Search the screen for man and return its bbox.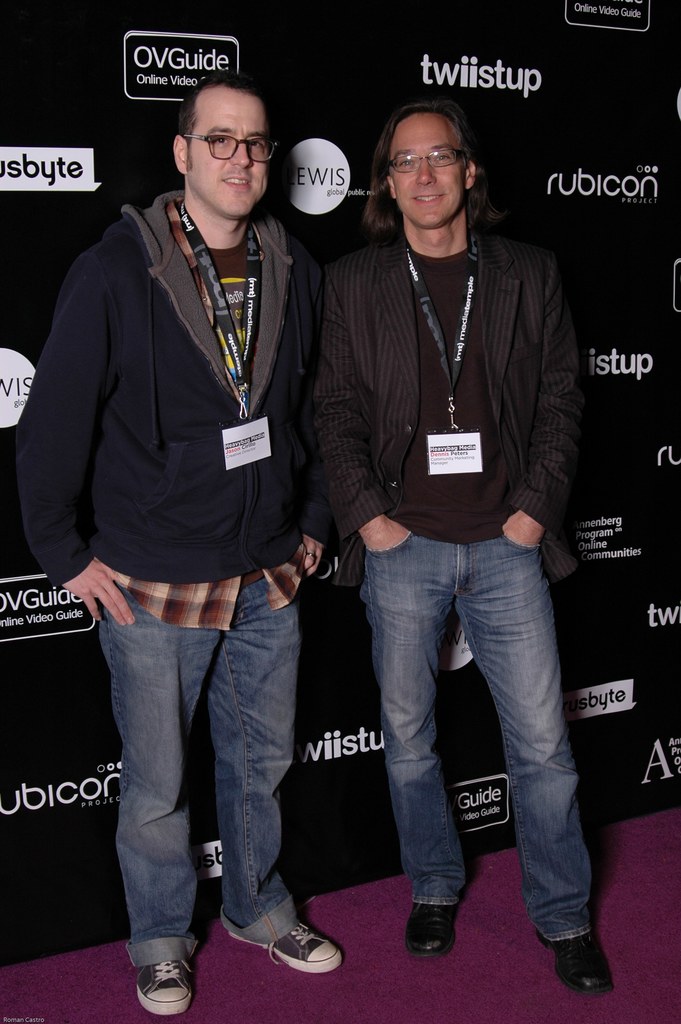
Found: bbox(313, 104, 607, 1002).
